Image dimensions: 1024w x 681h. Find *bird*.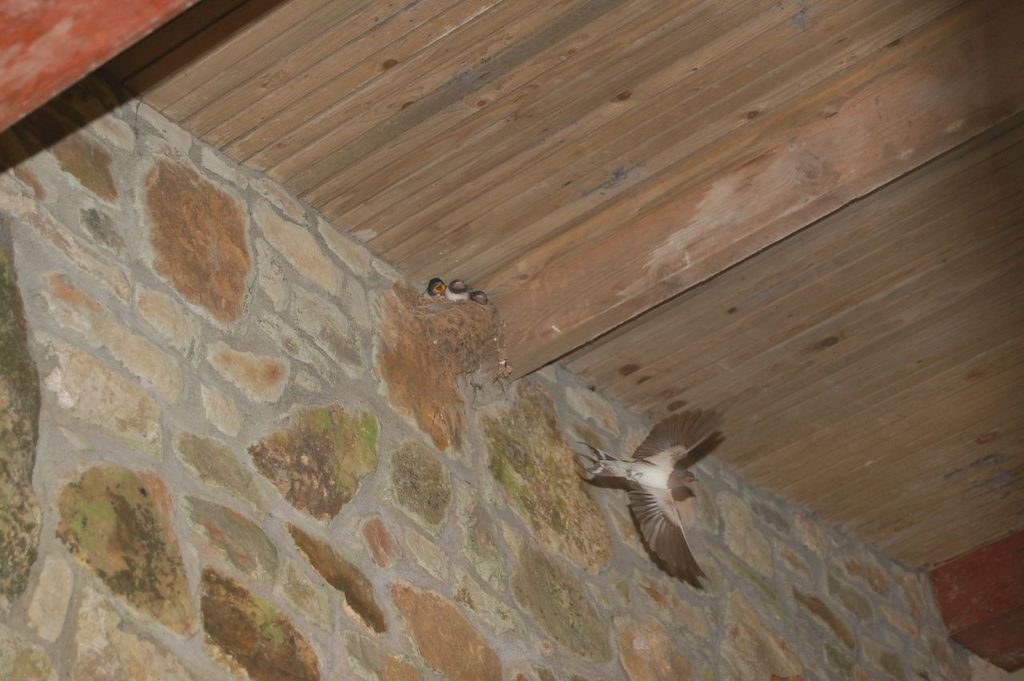
detection(468, 294, 491, 307).
